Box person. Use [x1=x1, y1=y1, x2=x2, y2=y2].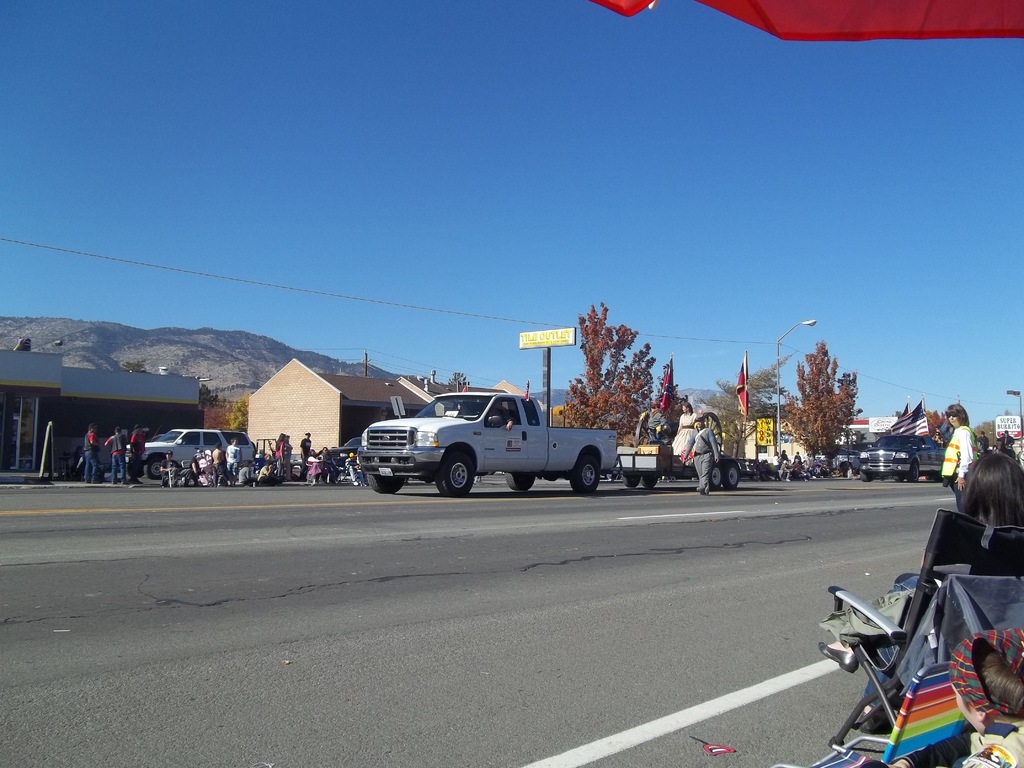
[x1=818, y1=451, x2=1023, y2=732].
